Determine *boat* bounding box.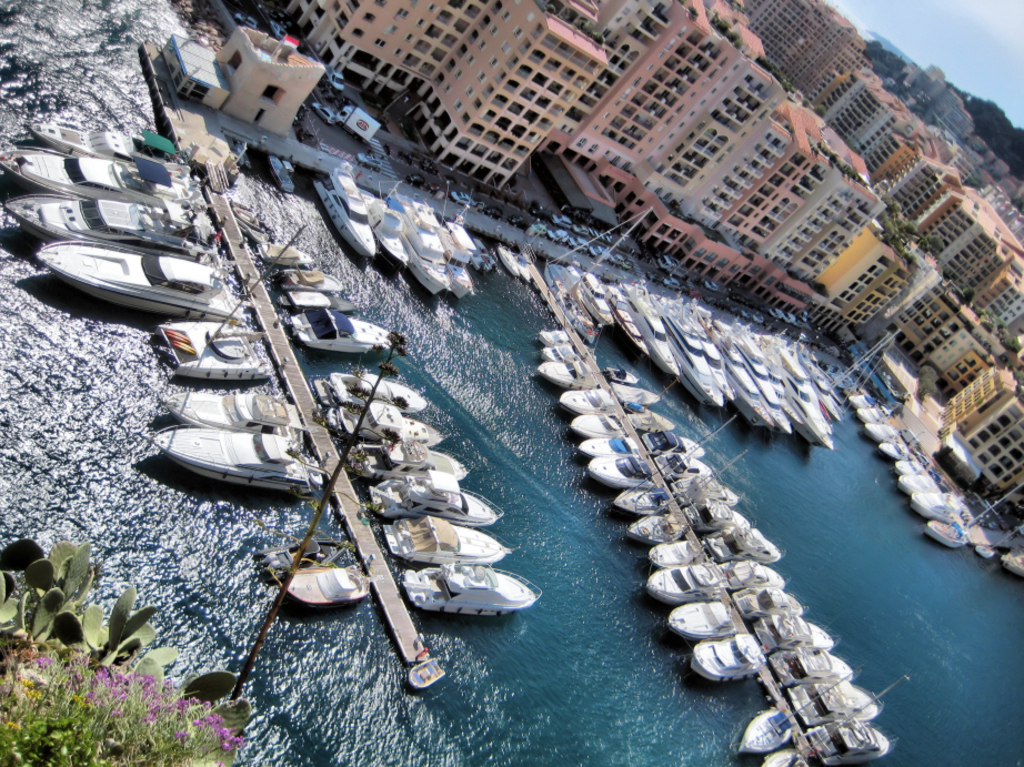
Determined: (404, 556, 548, 608).
